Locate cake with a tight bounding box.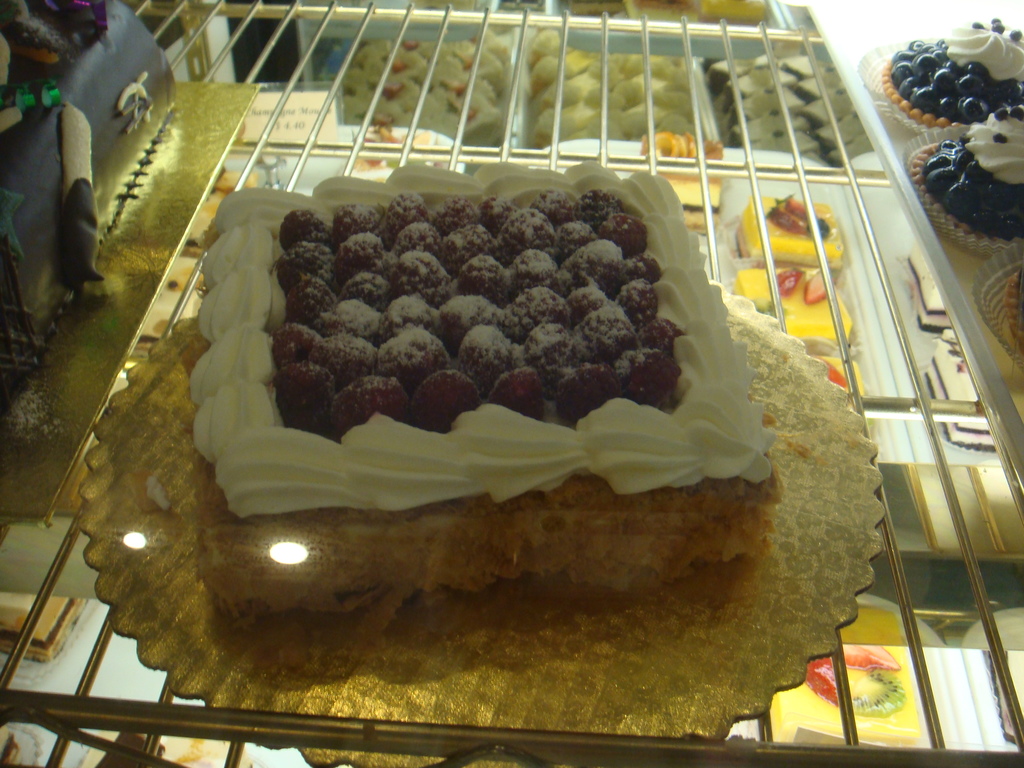
locate(877, 16, 1023, 129).
